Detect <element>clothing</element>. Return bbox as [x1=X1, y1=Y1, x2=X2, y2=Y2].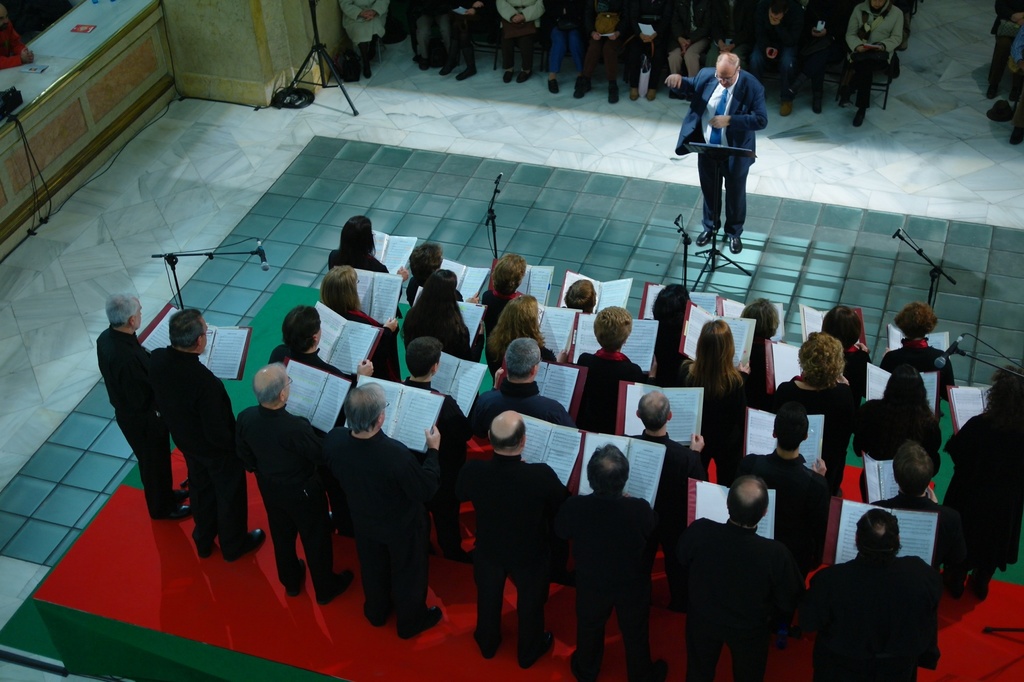
[x1=575, y1=349, x2=648, y2=434].
